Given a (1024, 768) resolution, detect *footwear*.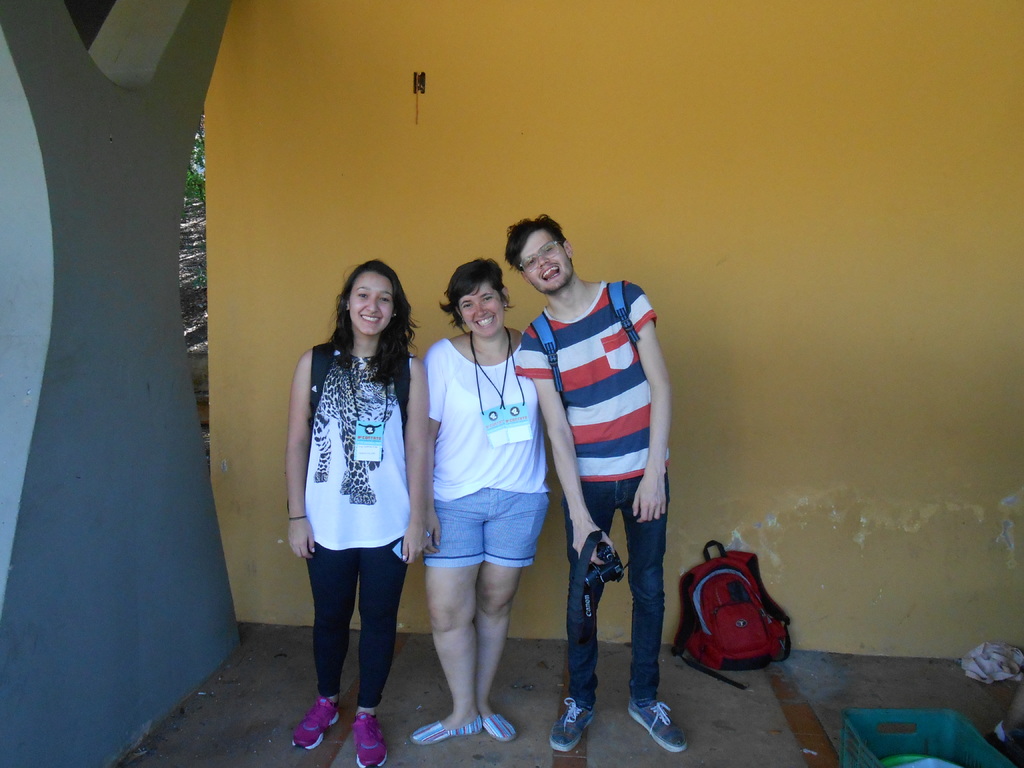
bbox=[410, 710, 484, 745].
